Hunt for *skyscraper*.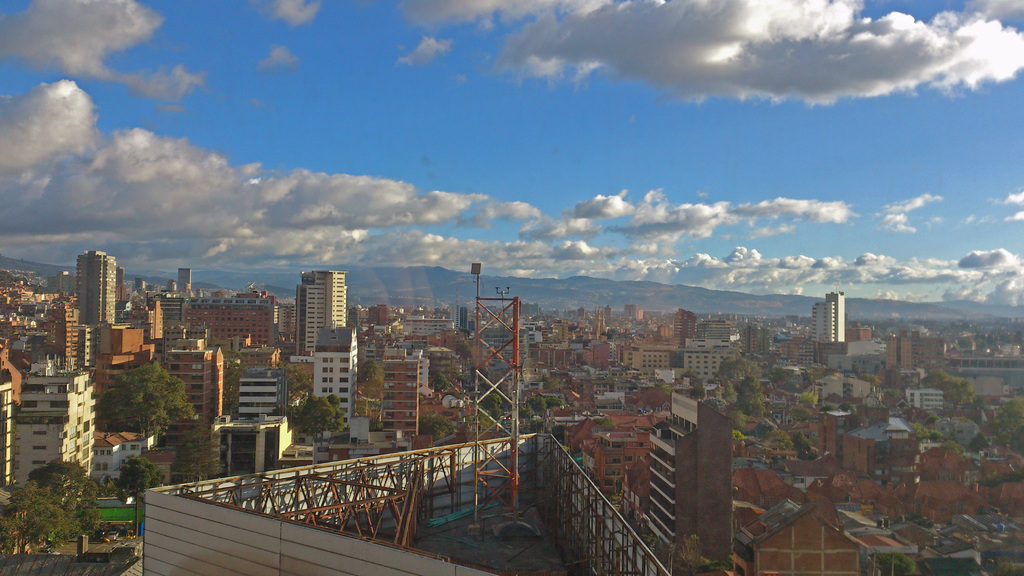
Hunted down at 810,298,832,349.
